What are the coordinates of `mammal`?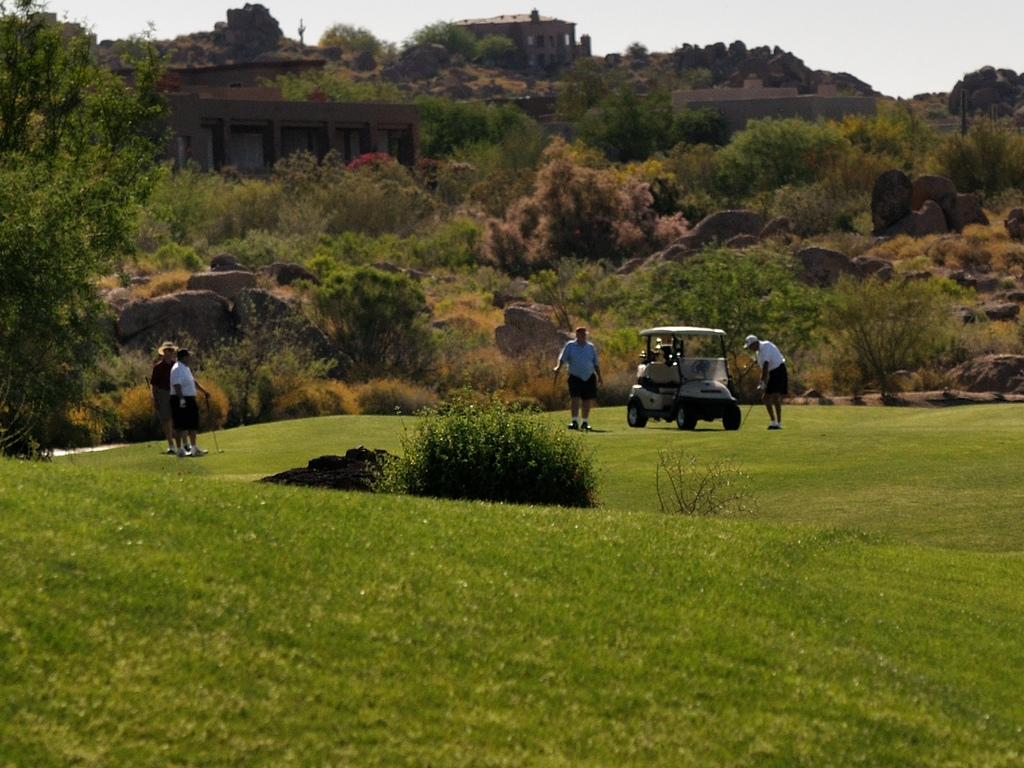
box=[742, 334, 787, 429].
